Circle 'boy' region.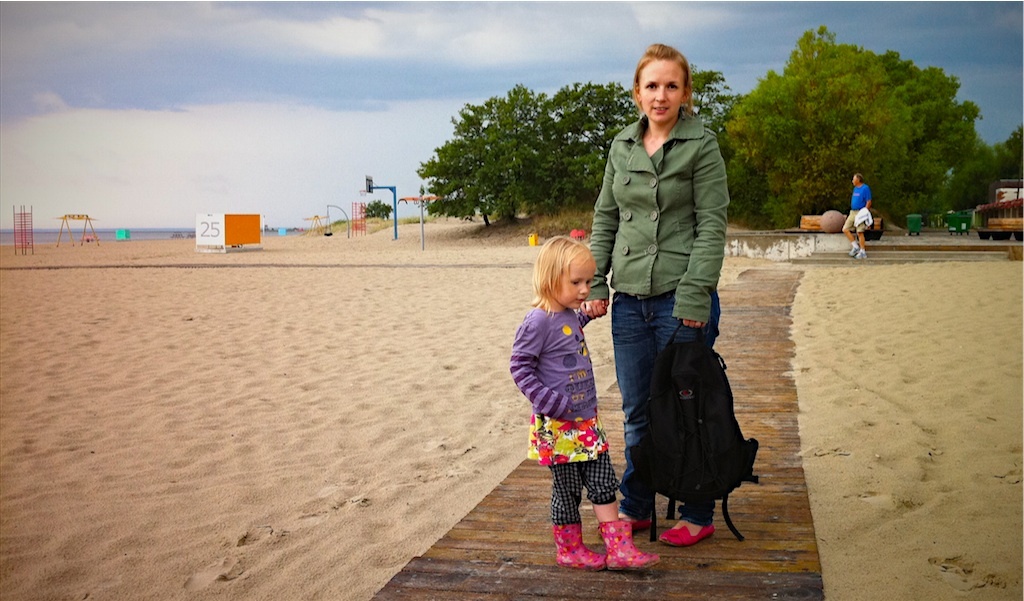
Region: [x1=845, y1=176, x2=876, y2=267].
